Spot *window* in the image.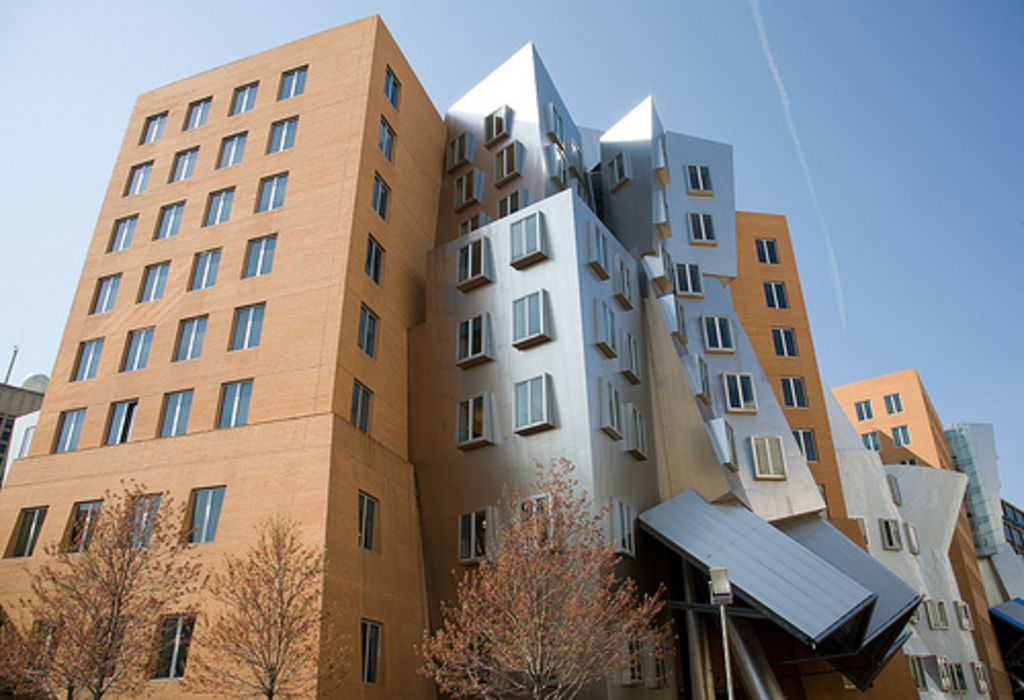
*window* found at rect(895, 422, 909, 442).
